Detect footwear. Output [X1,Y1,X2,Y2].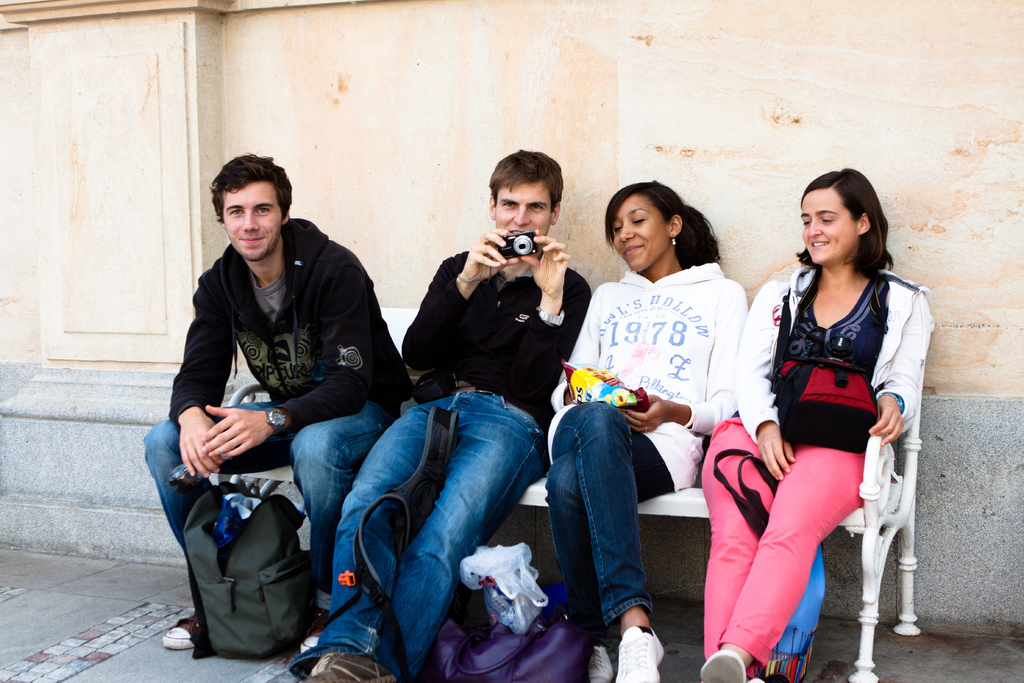
[155,610,199,651].
